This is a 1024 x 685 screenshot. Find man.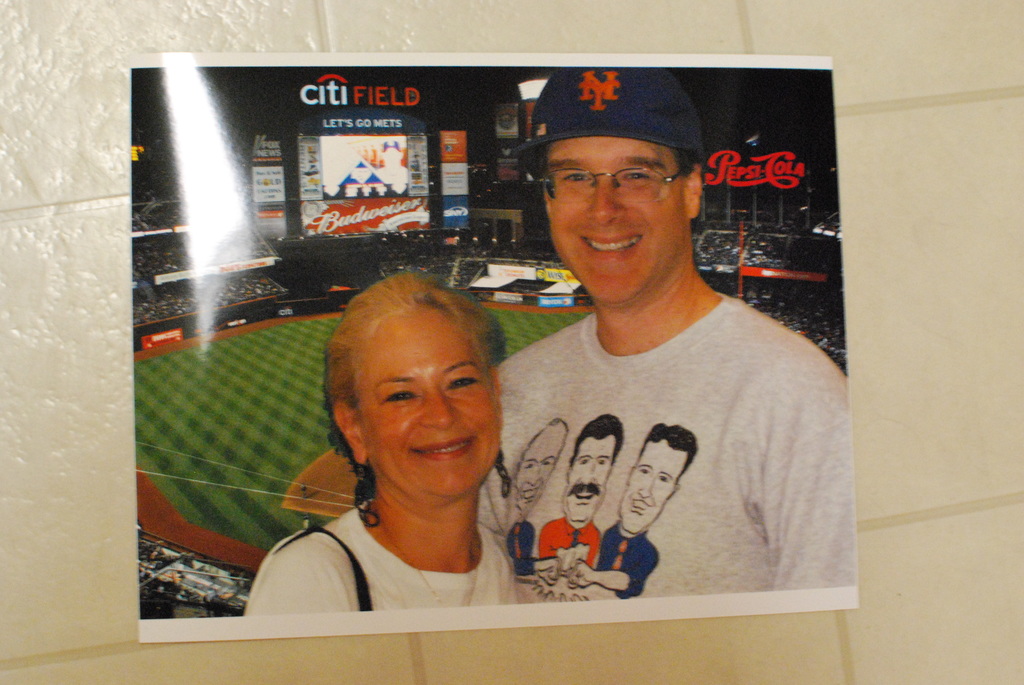
Bounding box: x1=500, y1=416, x2=570, y2=589.
